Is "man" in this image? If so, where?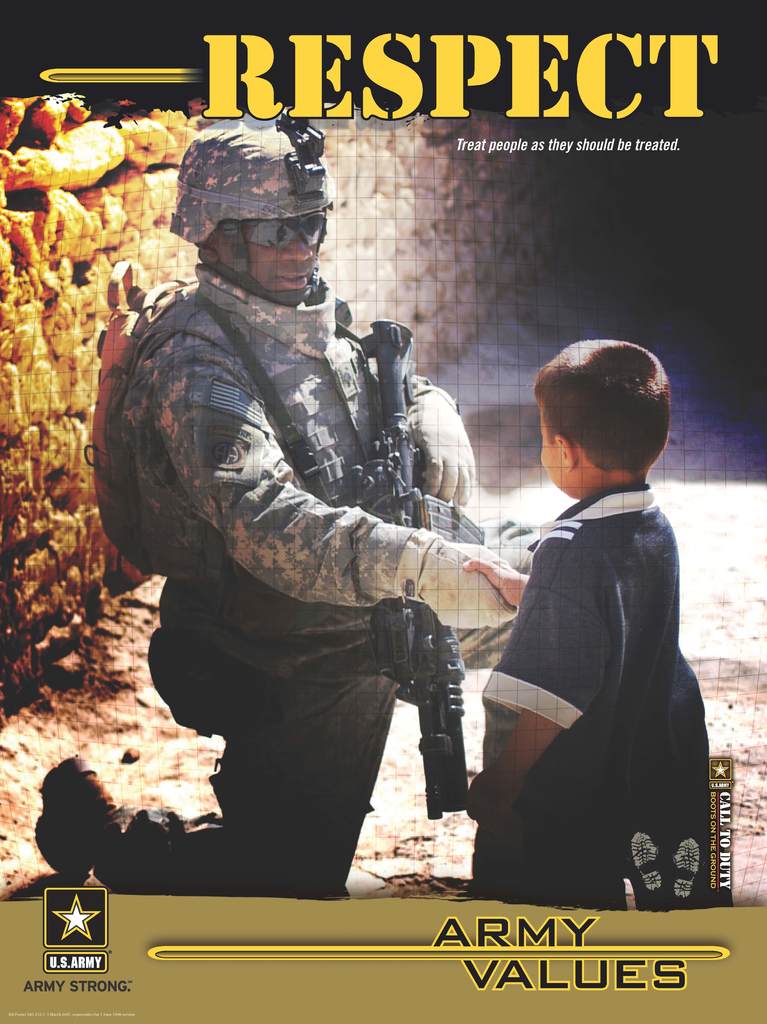
Yes, at <box>33,107,535,913</box>.
